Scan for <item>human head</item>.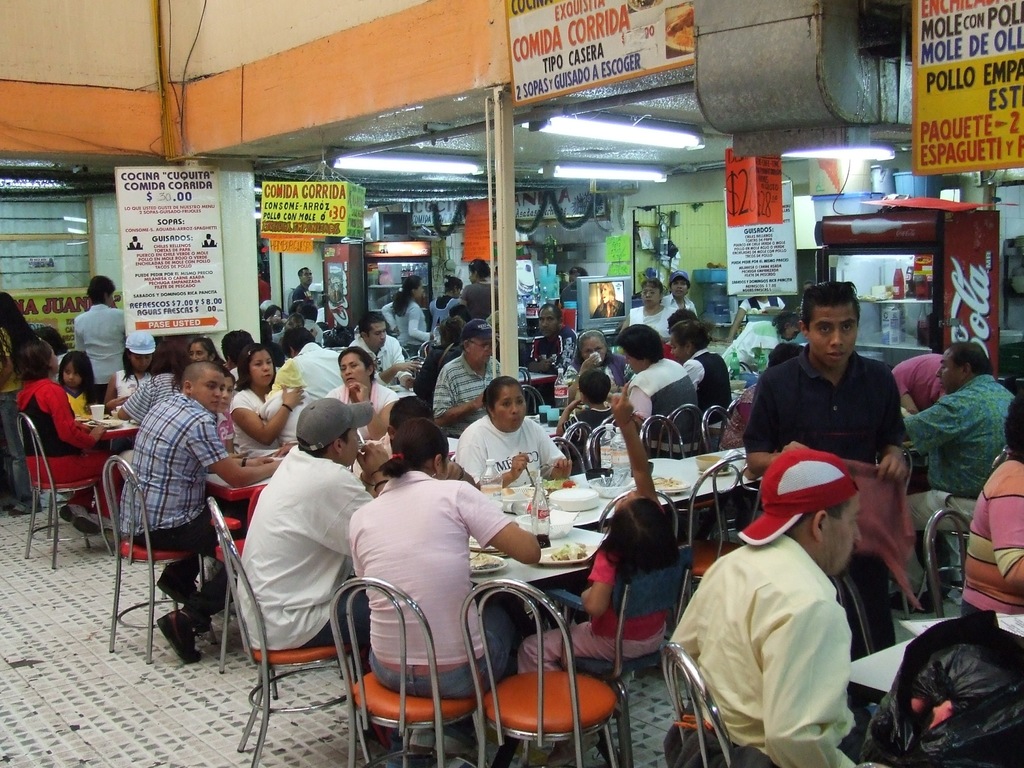
Scan result: [left=576, top=330, right=608, bottom=365].
